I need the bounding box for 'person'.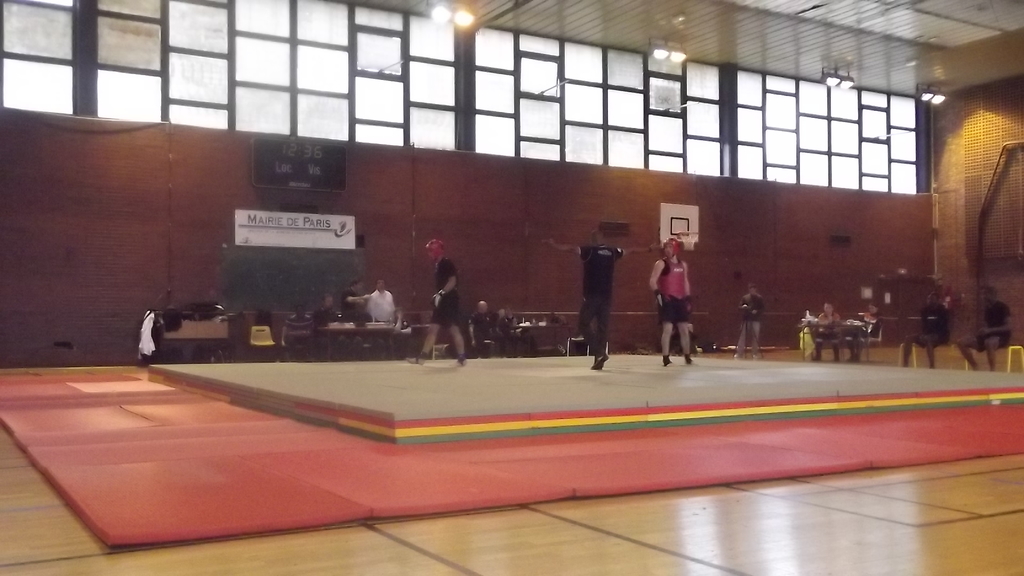
Here it is: crop(283, 305, 314, 364).
